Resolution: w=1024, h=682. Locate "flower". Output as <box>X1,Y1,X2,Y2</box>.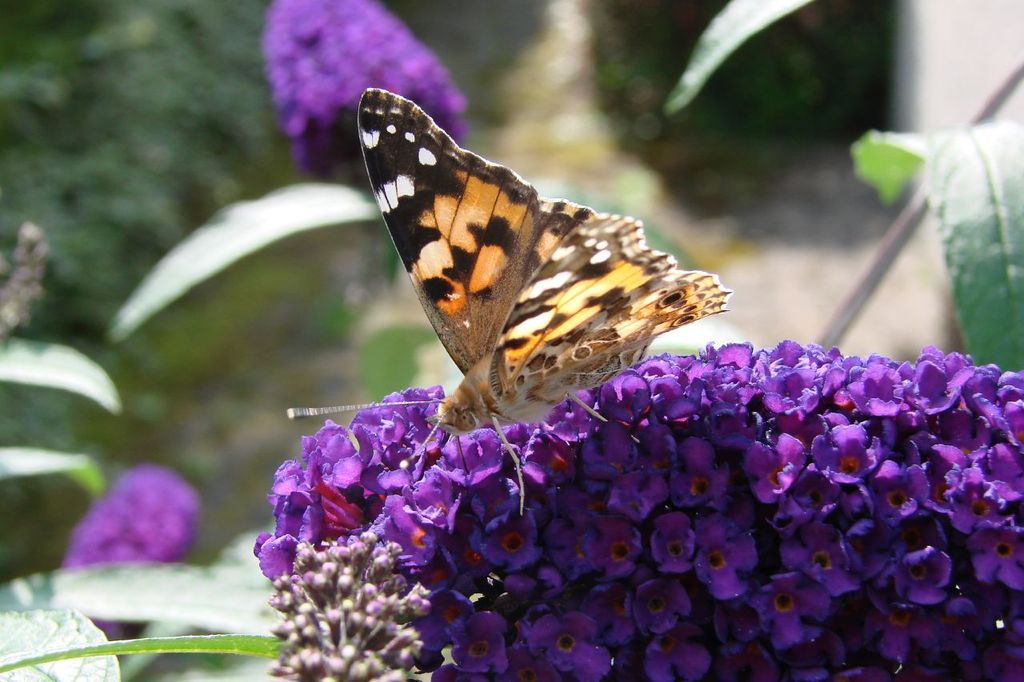
<box>54,457,202,641</box>.
